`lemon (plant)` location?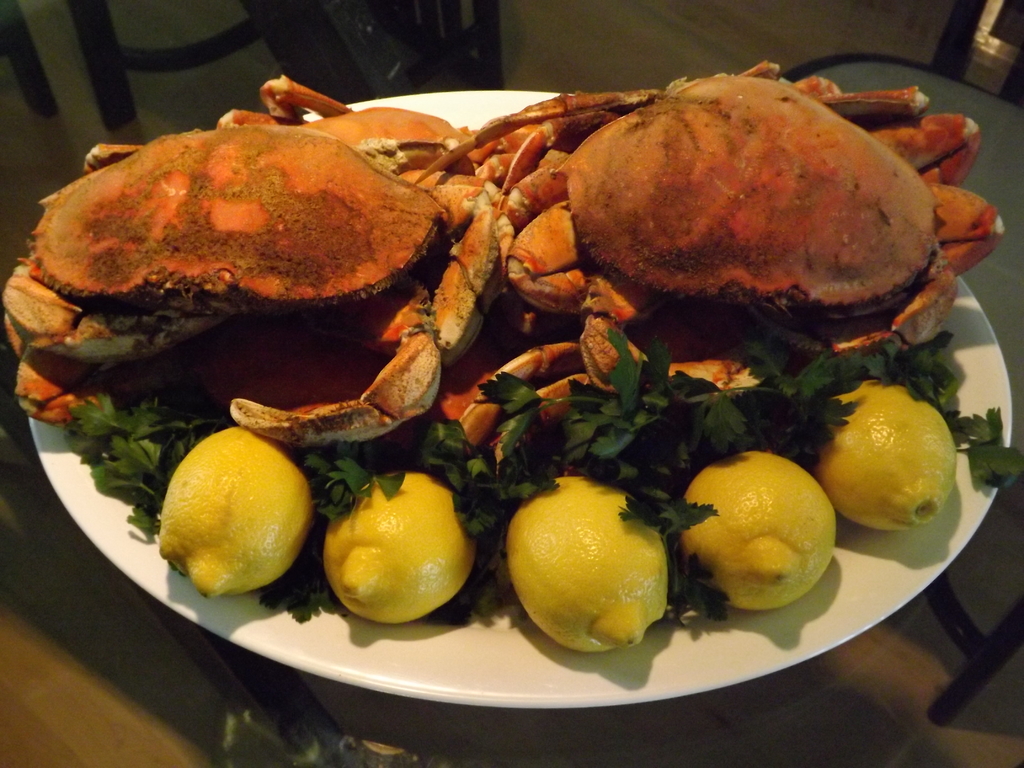
detection(508, 478, 670, 653)
